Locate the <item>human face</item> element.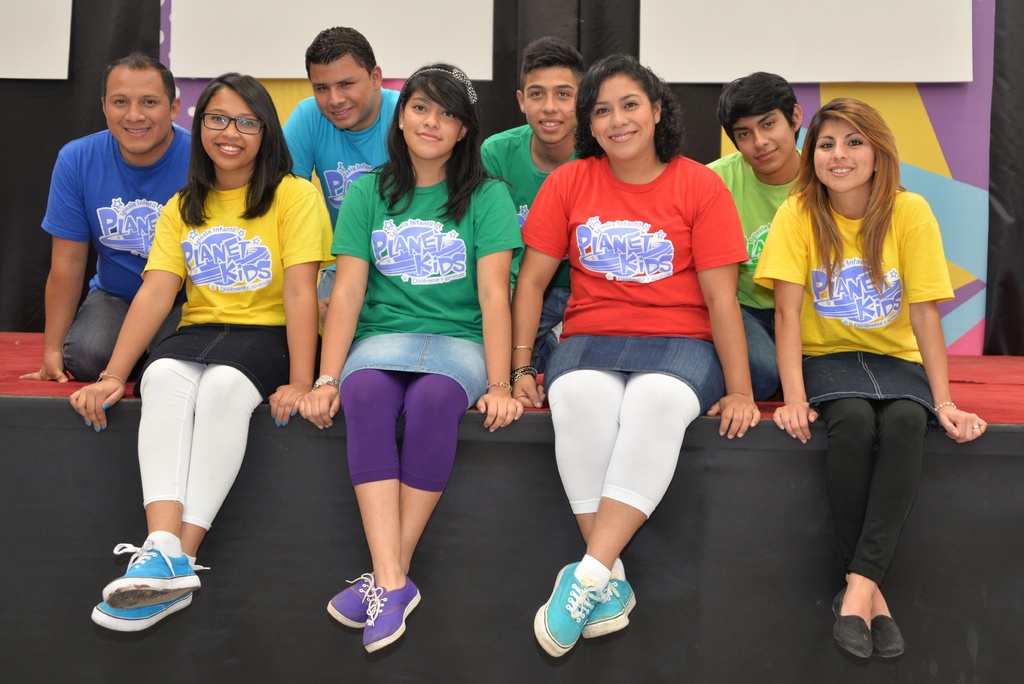
Element bbox: crop(518, 62, 572, 143).
